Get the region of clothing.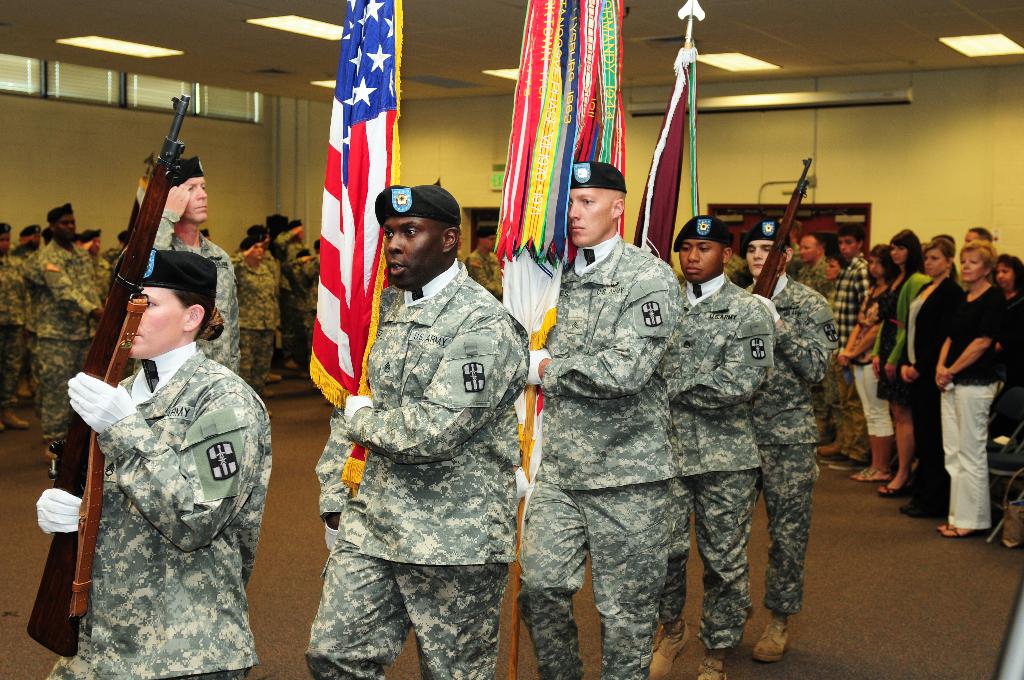
box(841, 265, 892, 439).
